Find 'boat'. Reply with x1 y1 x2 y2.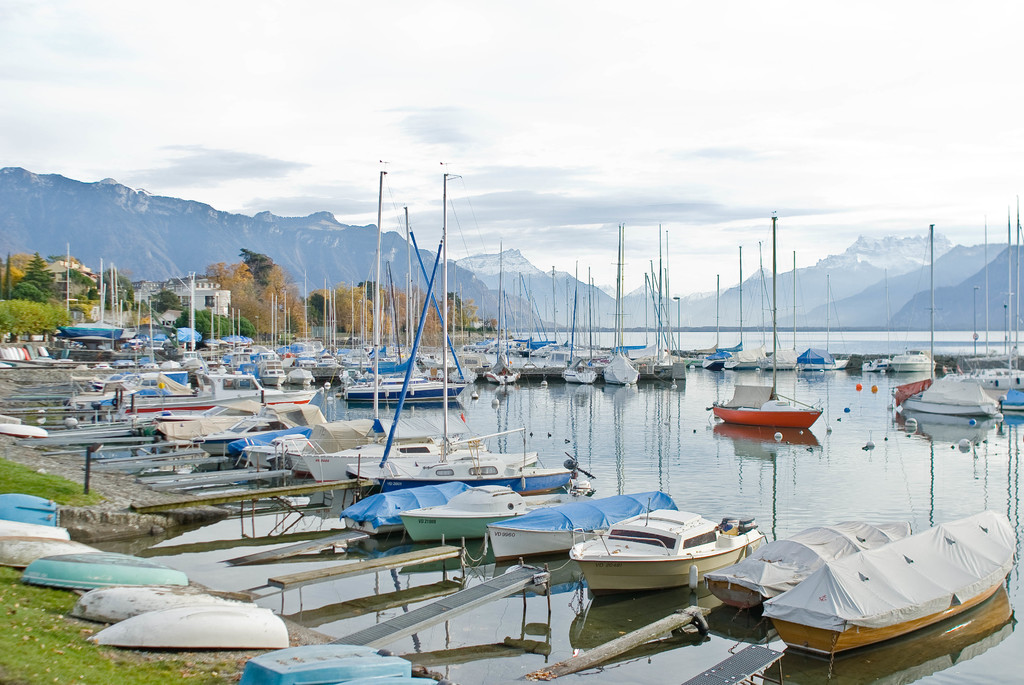
903 224 1003 432.
